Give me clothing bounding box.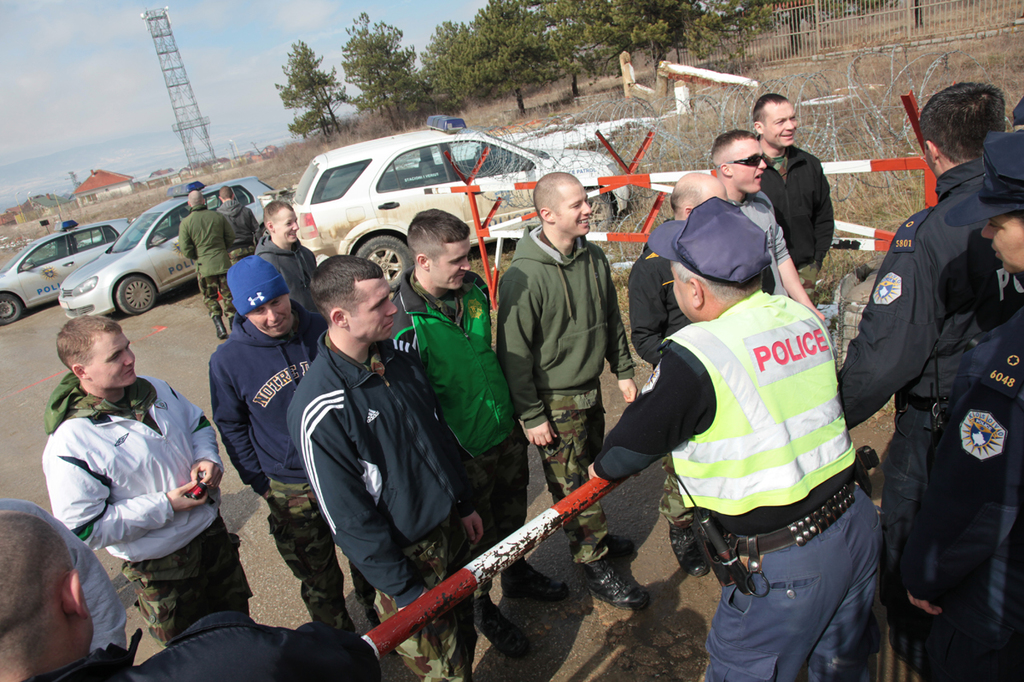
[286, 336, 473, 681].
